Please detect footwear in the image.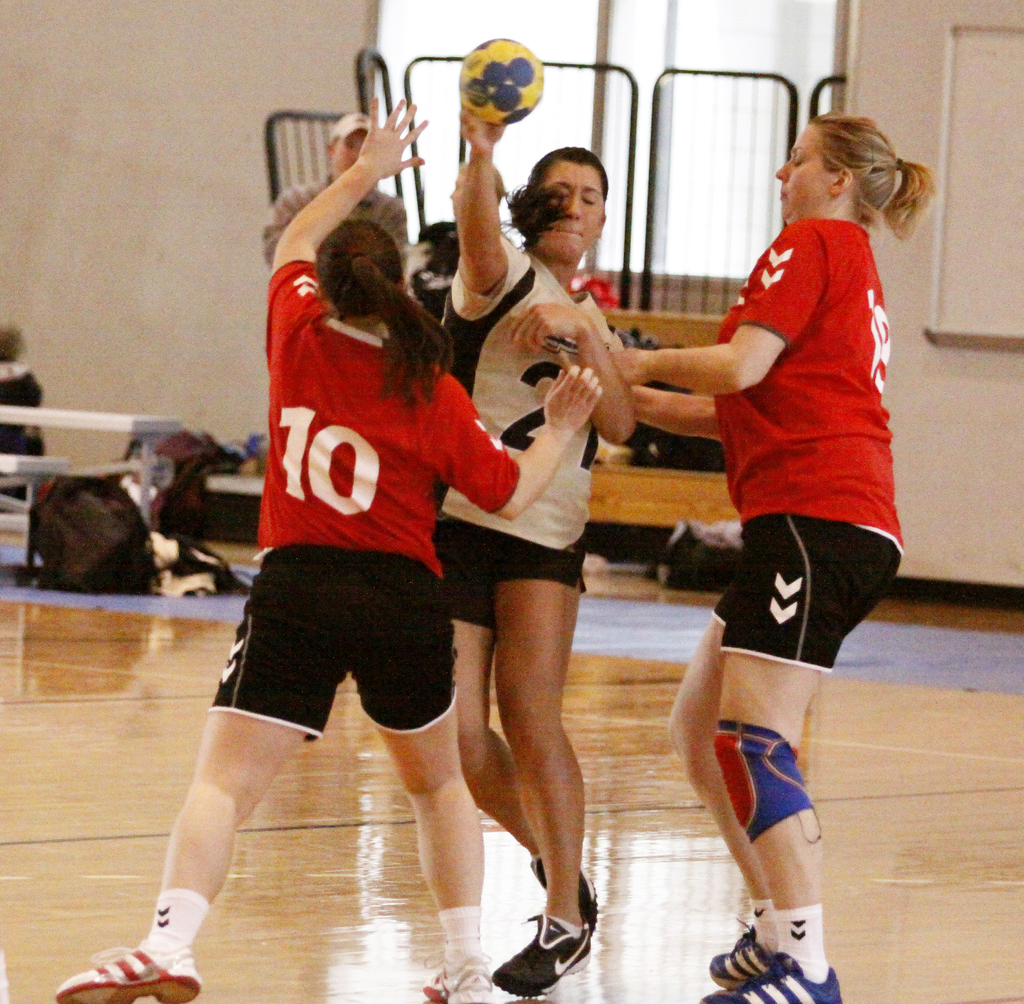
(487, 902, 597, 994).
